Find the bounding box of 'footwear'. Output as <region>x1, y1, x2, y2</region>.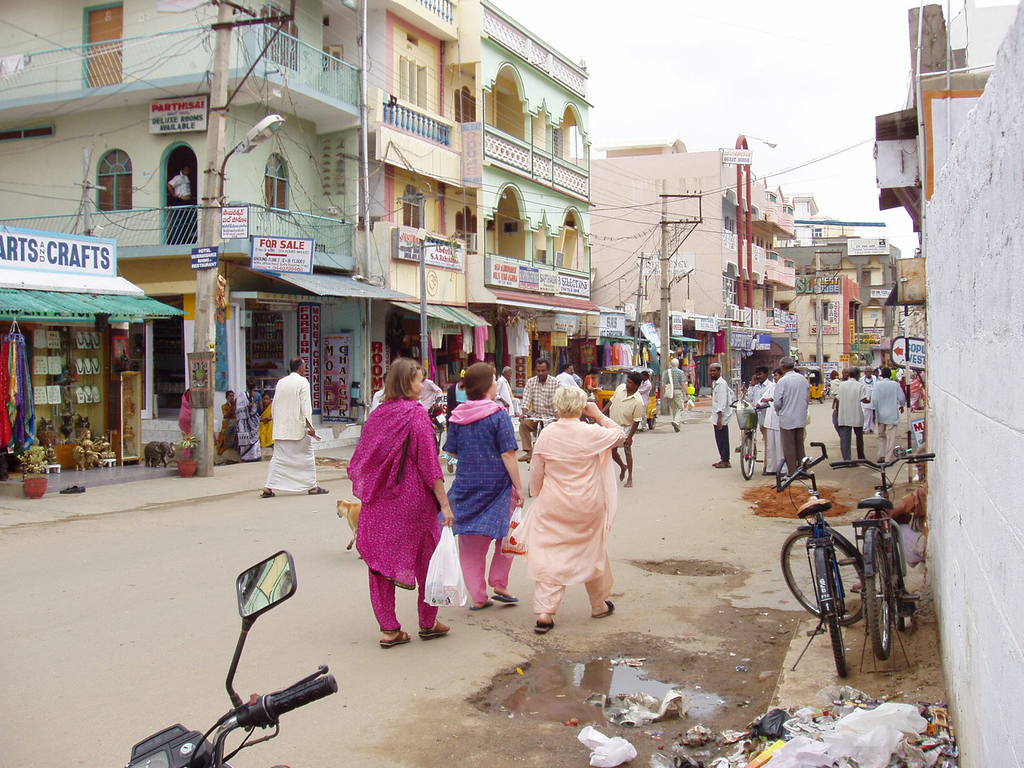
<region>445, 461, 454, 474</region>.
